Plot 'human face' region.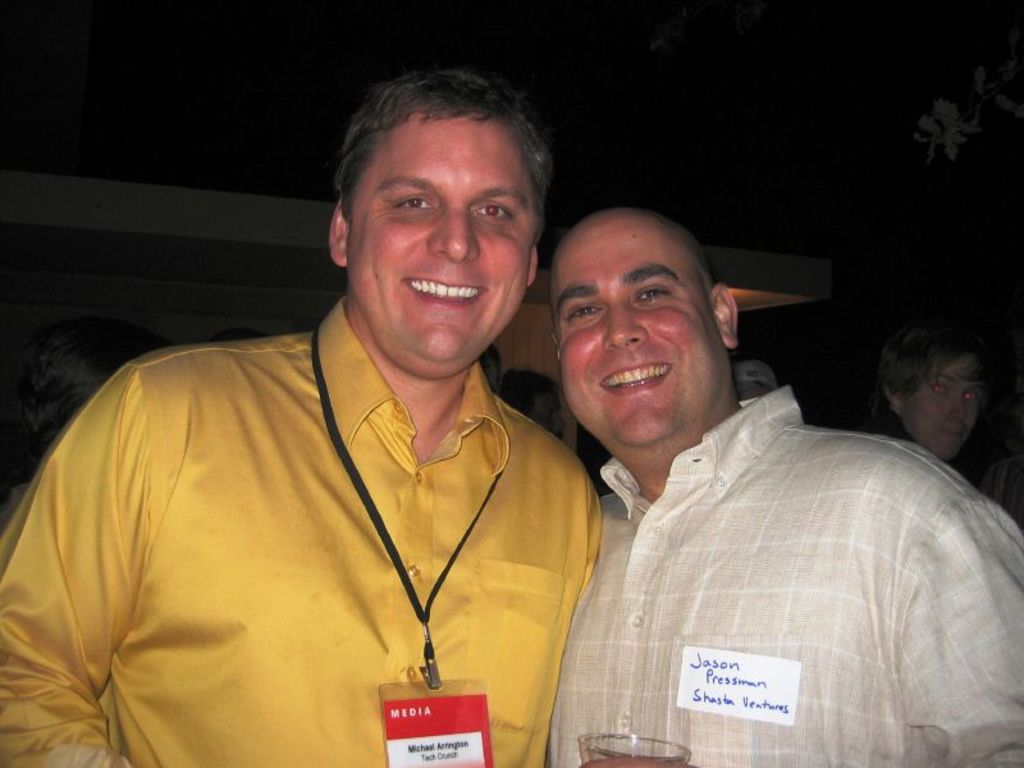
Plotted at {"x1": 348, "y1": 123, "x2": 539, "y2": 378}.
